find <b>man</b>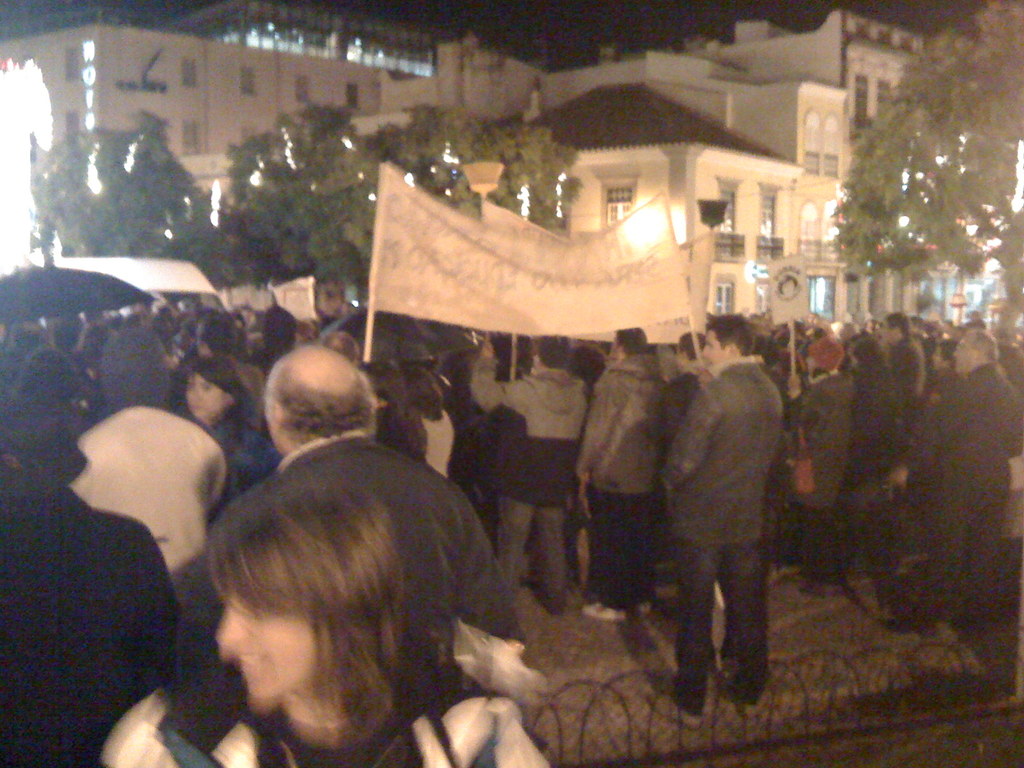
(x1=58, y1=329, x2=233, y2=569)
